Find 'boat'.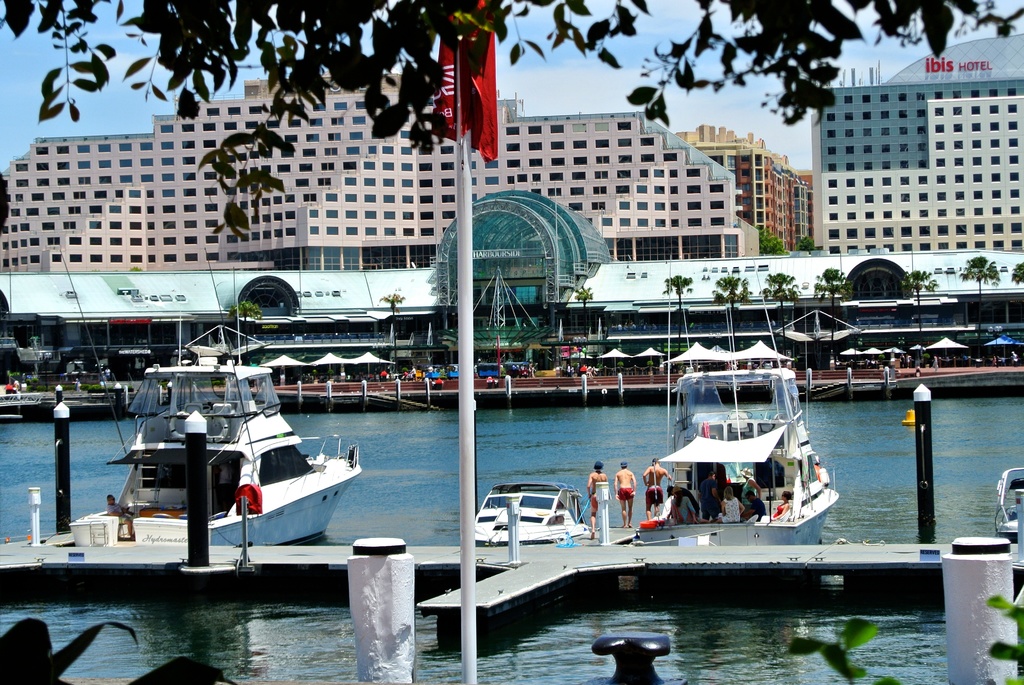
<box>1000,467,1023,539</box>.
